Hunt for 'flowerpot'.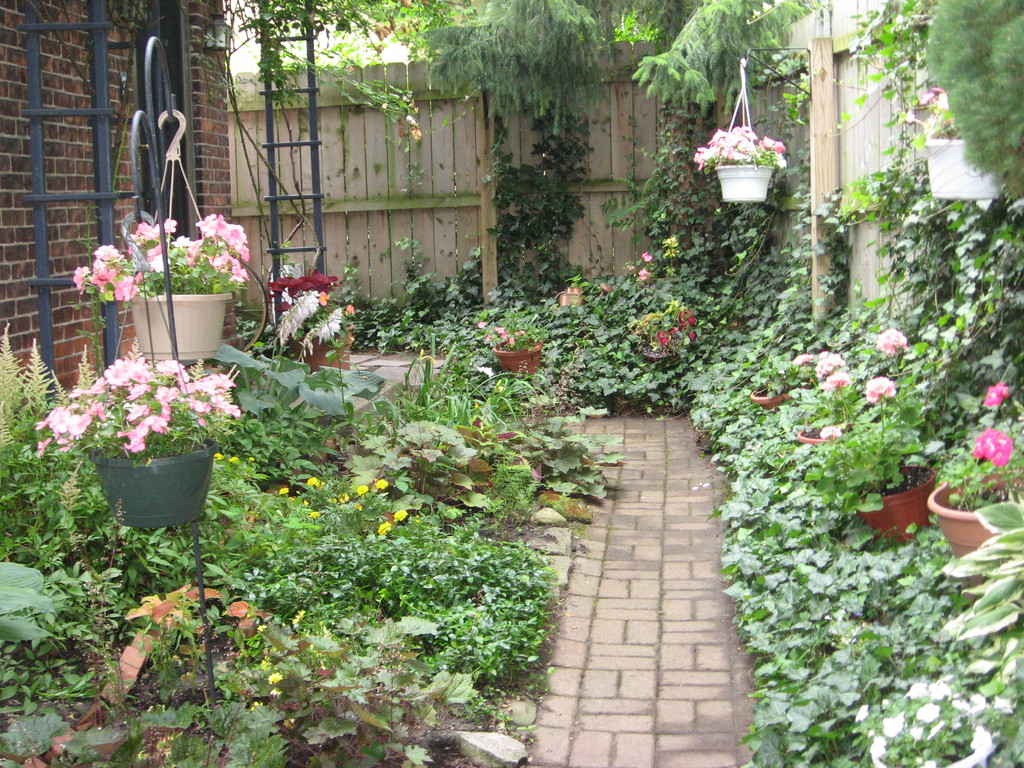
Hunted down at (858, 465, 936, 547).
